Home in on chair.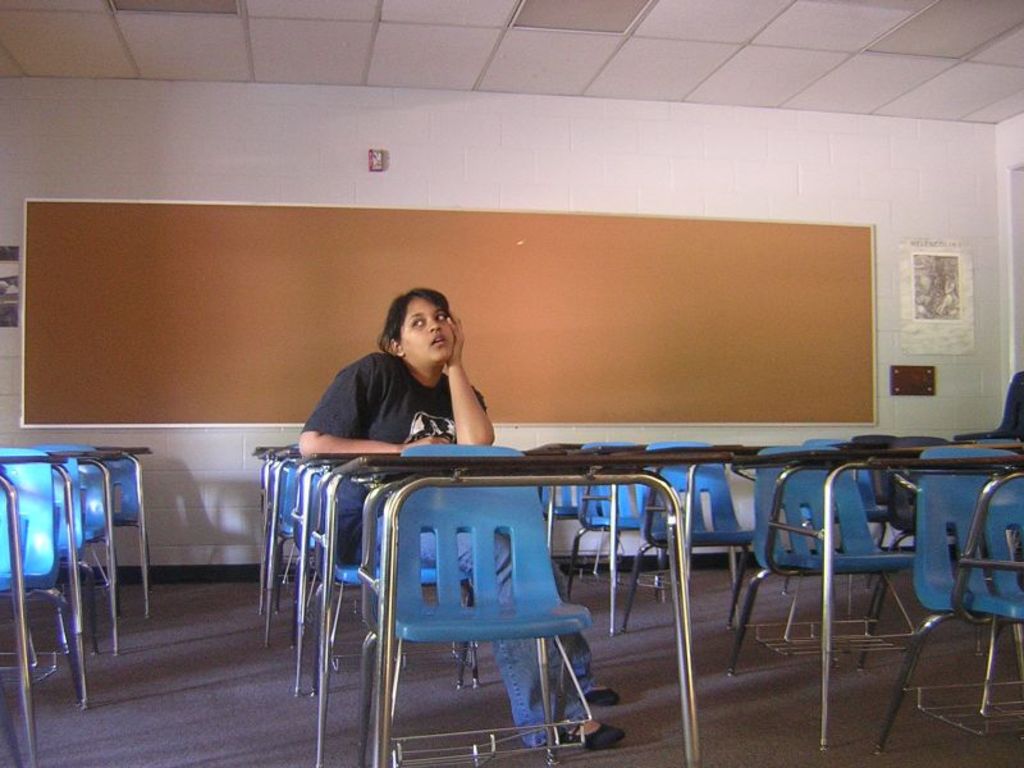
Homed in at BBox(1, 474, 33, 767).
